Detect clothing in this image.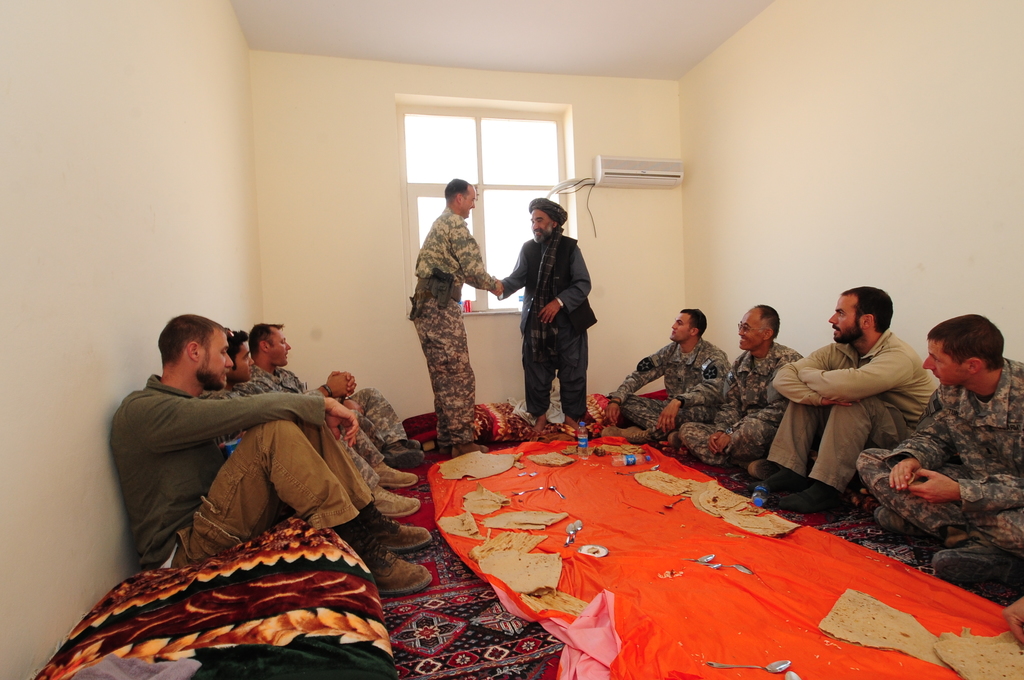
Detection: bbox=(683, 343, 799, 460).
